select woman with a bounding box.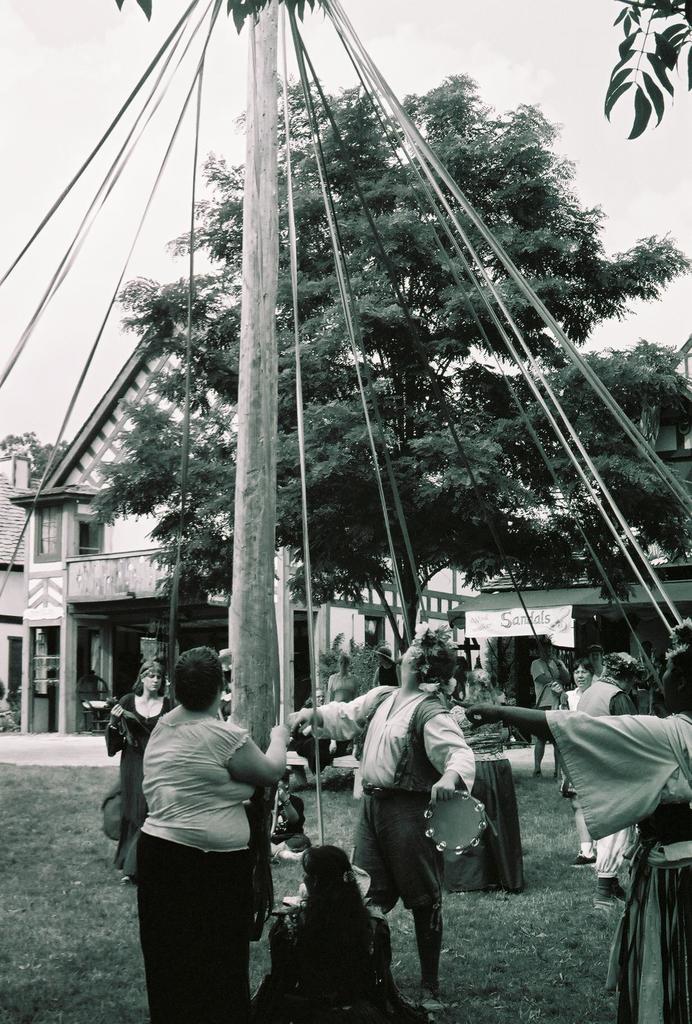
bbox=(265, 771, 312, 863).
